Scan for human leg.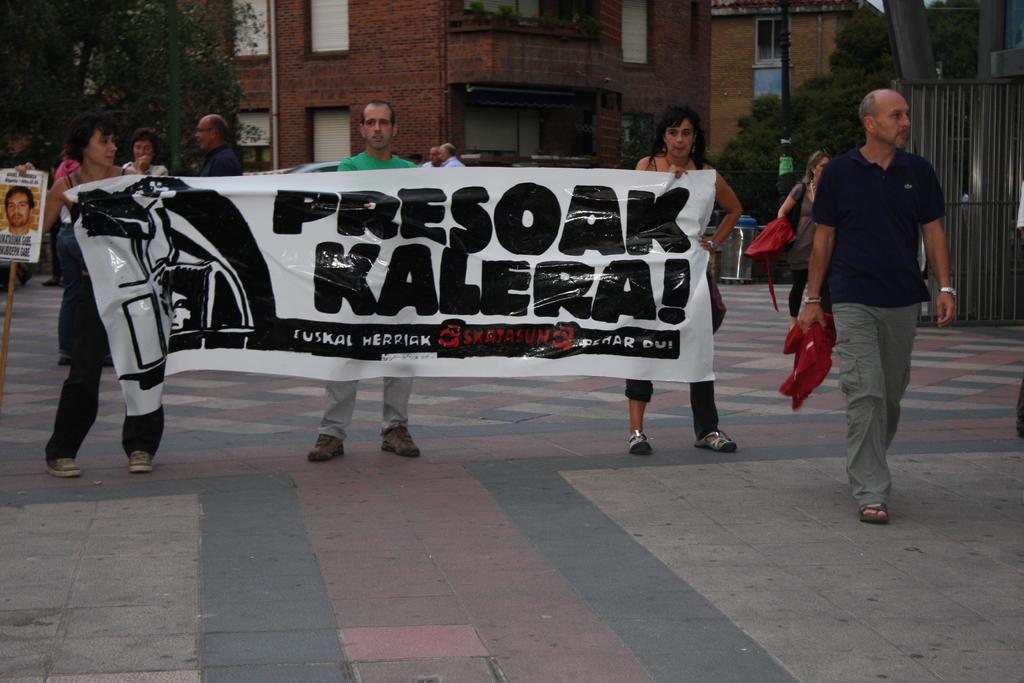
Scan result: region(692, 272, 744, 448).
